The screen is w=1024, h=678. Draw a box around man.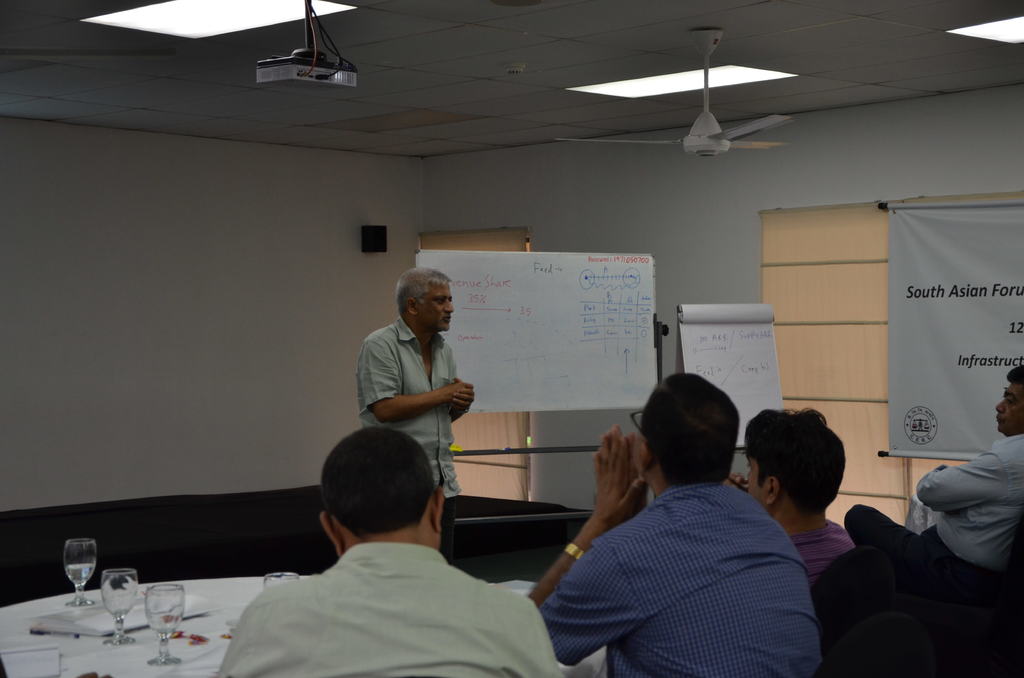
(left=724, top=412, right=856, bottom=595).
